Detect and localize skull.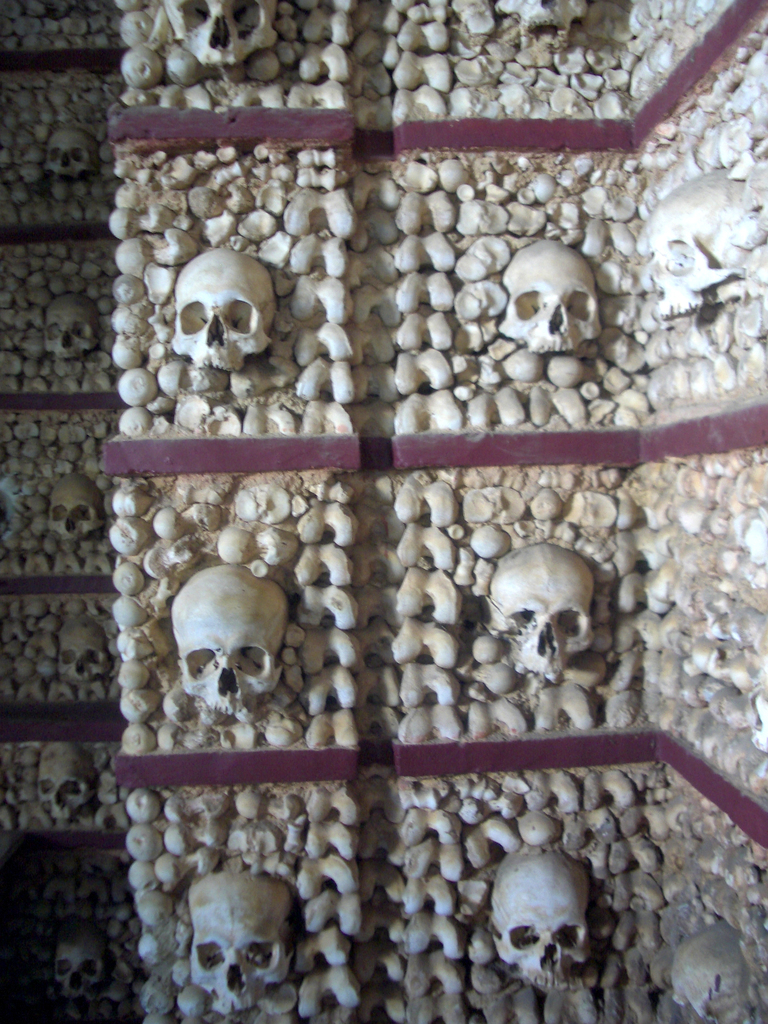
Localized at <box>46,292,100,361</box>.
